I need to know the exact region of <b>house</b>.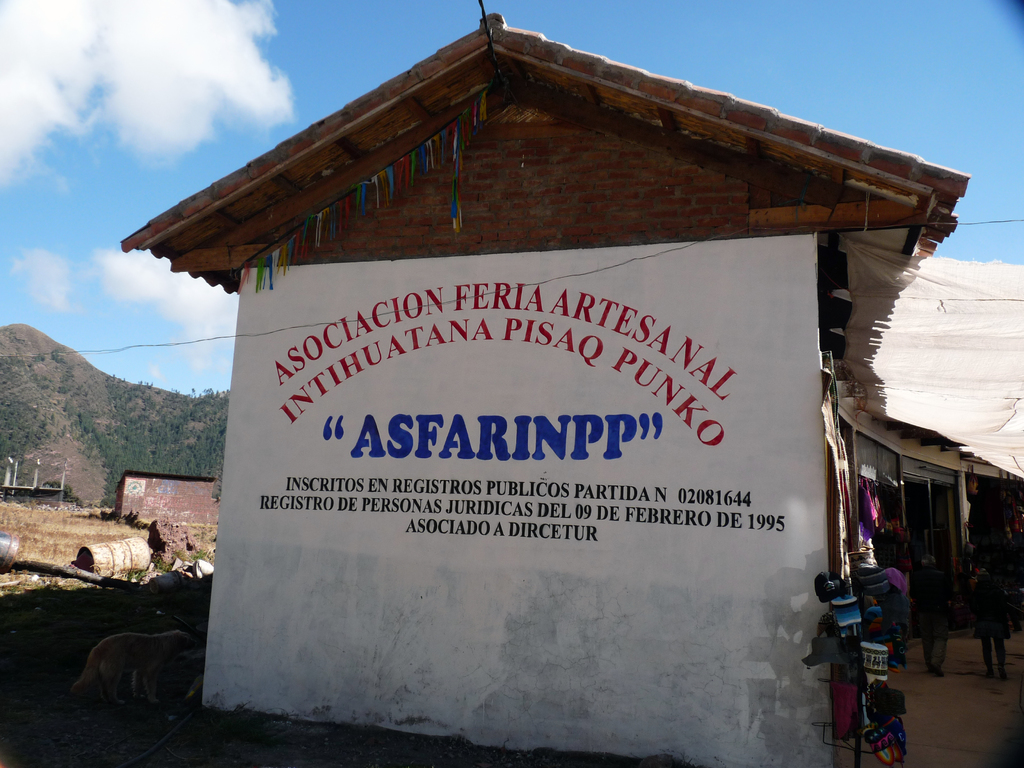
Region: detection(113, 0, 947, 763).
